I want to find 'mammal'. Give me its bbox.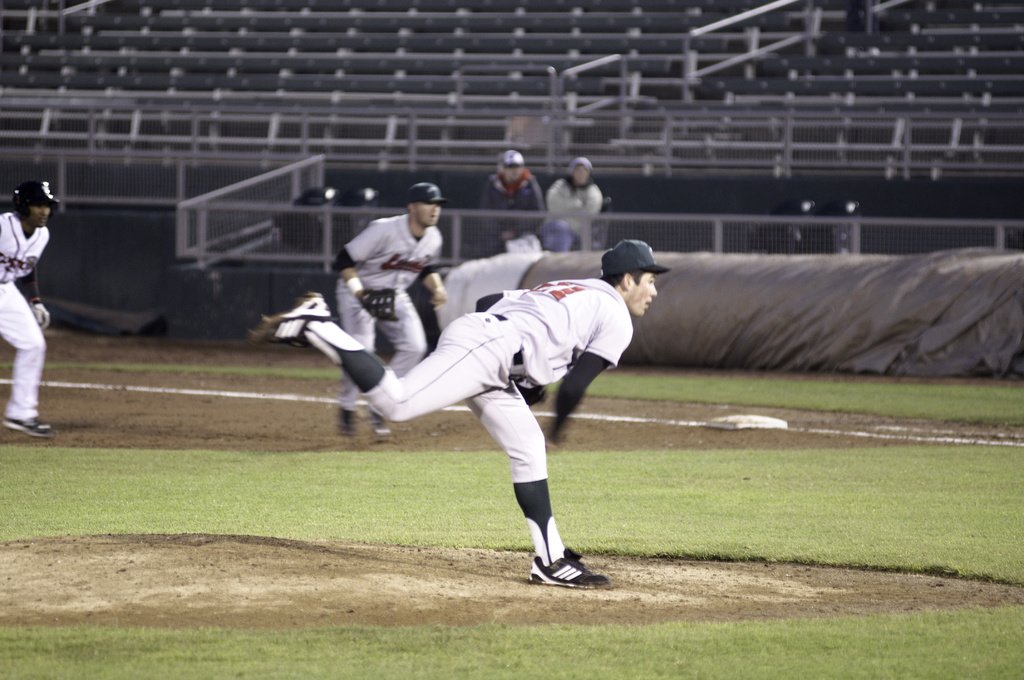
{"x1": 484, "y1": 148, "x2": 546, "y2": 235}.
